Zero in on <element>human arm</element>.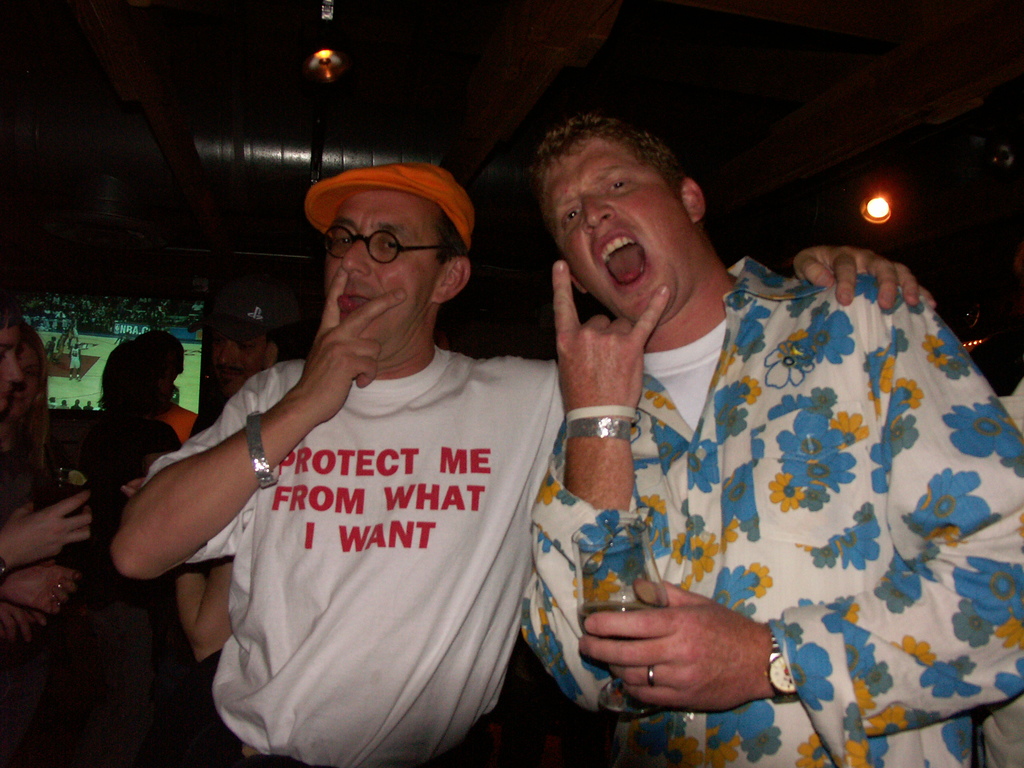
Zeroed in: {"x1": 0, "y1": 488, "x2": 96, "y2": 582}.
